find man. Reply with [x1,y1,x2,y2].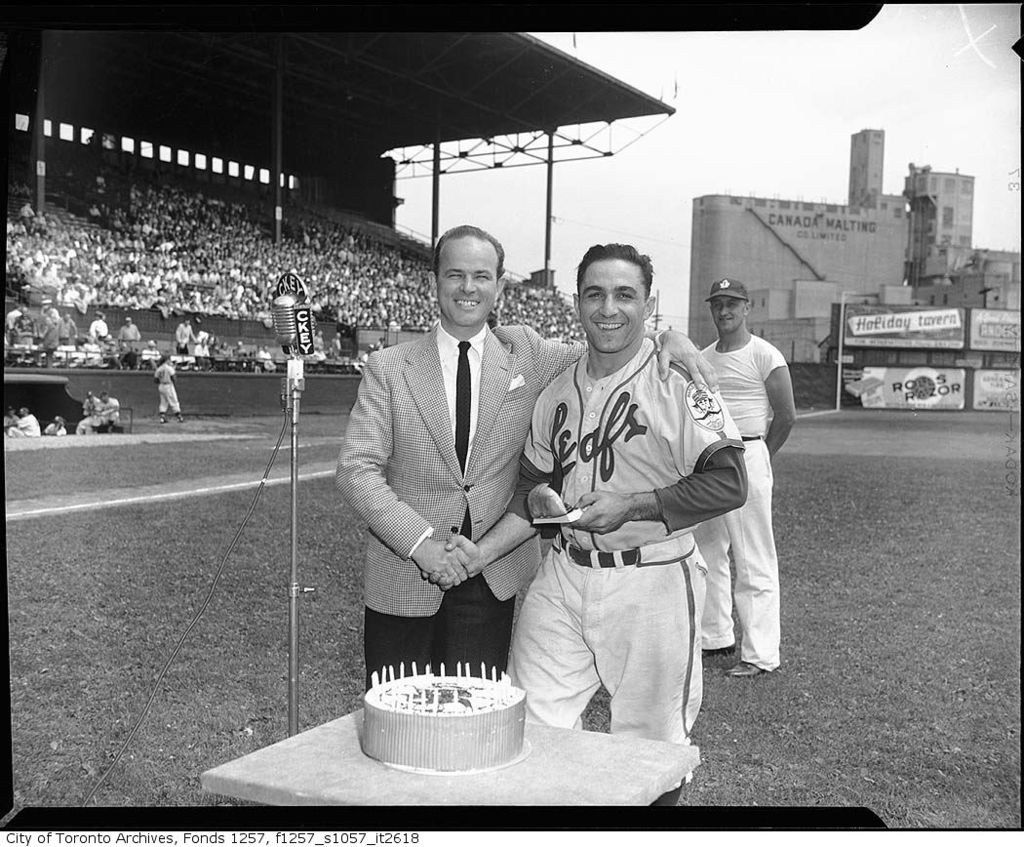
[196,335,214,358].
